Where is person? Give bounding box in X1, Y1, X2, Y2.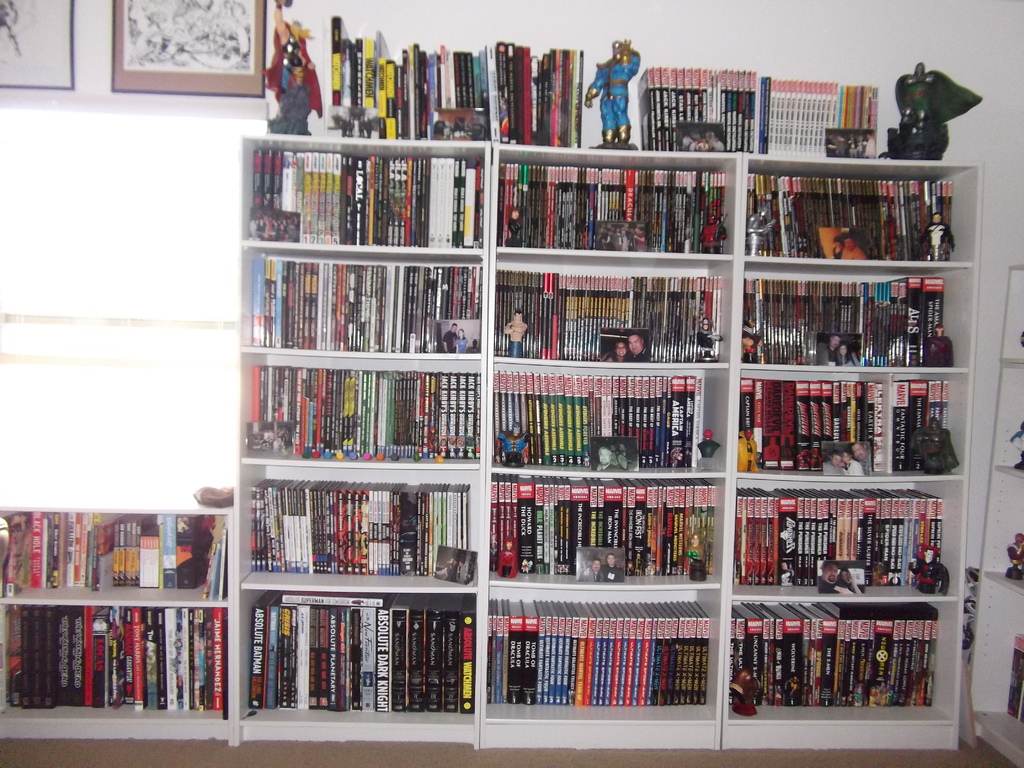
495, 423, 531, 471.
